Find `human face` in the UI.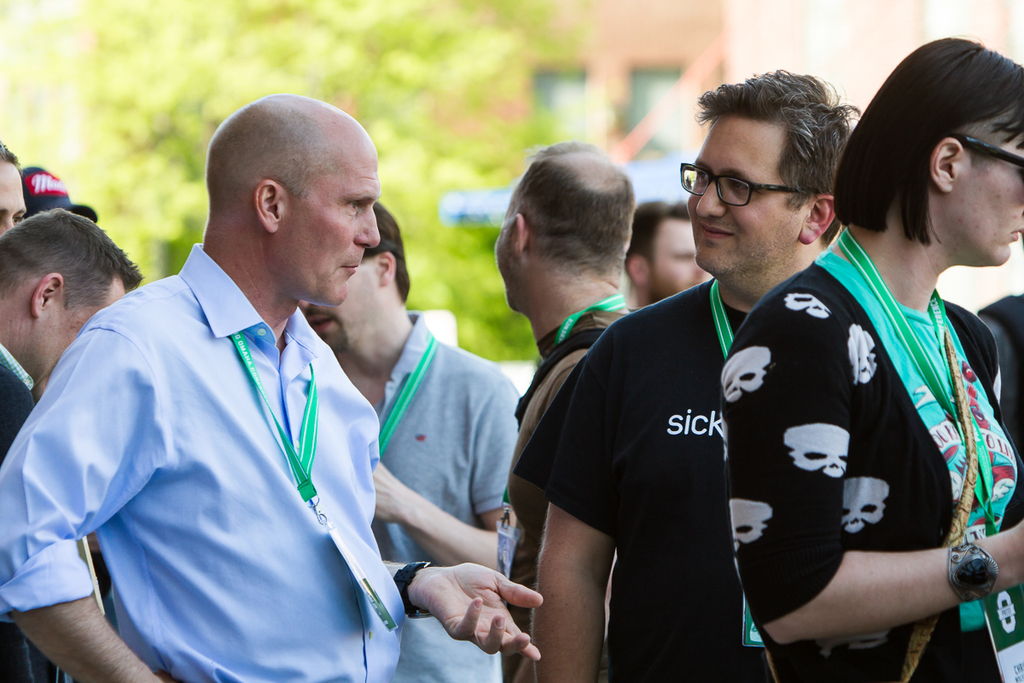
UI element at box=[28, 276, 124, 394].
